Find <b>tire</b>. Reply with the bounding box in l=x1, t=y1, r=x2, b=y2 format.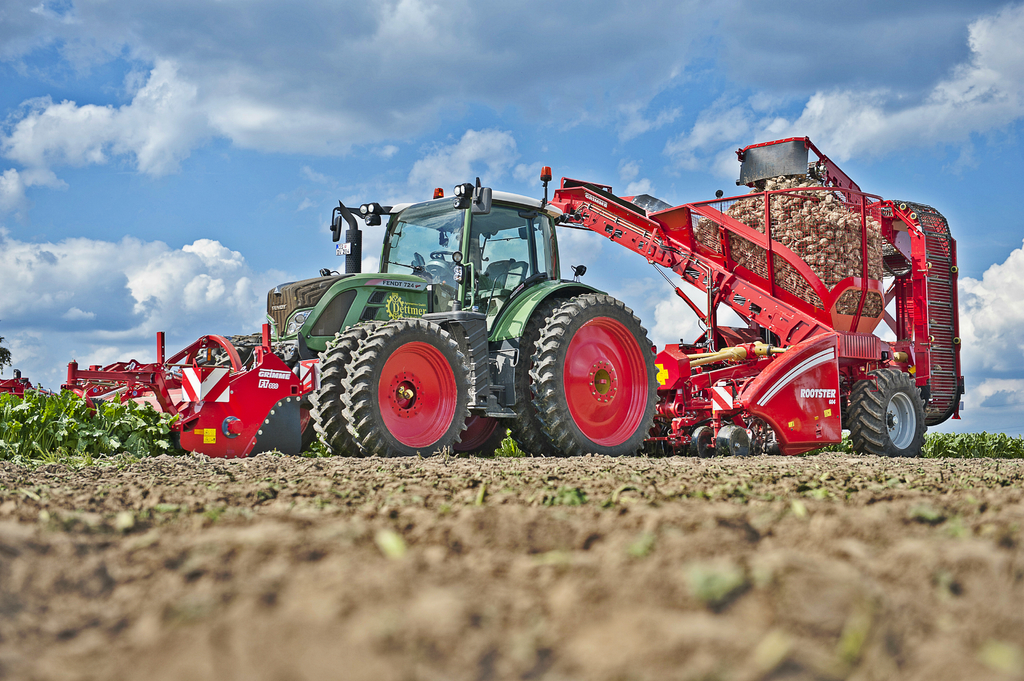
l=451, t=413, r=505, b=456.
